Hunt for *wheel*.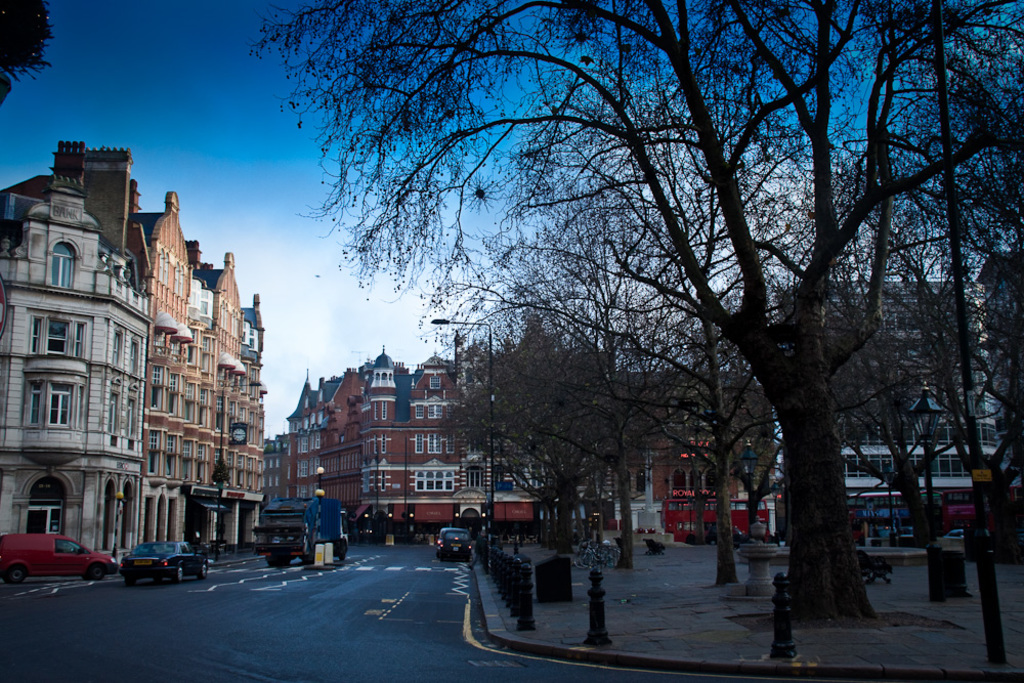
Hunted down at (89, 565, 105, 582).
